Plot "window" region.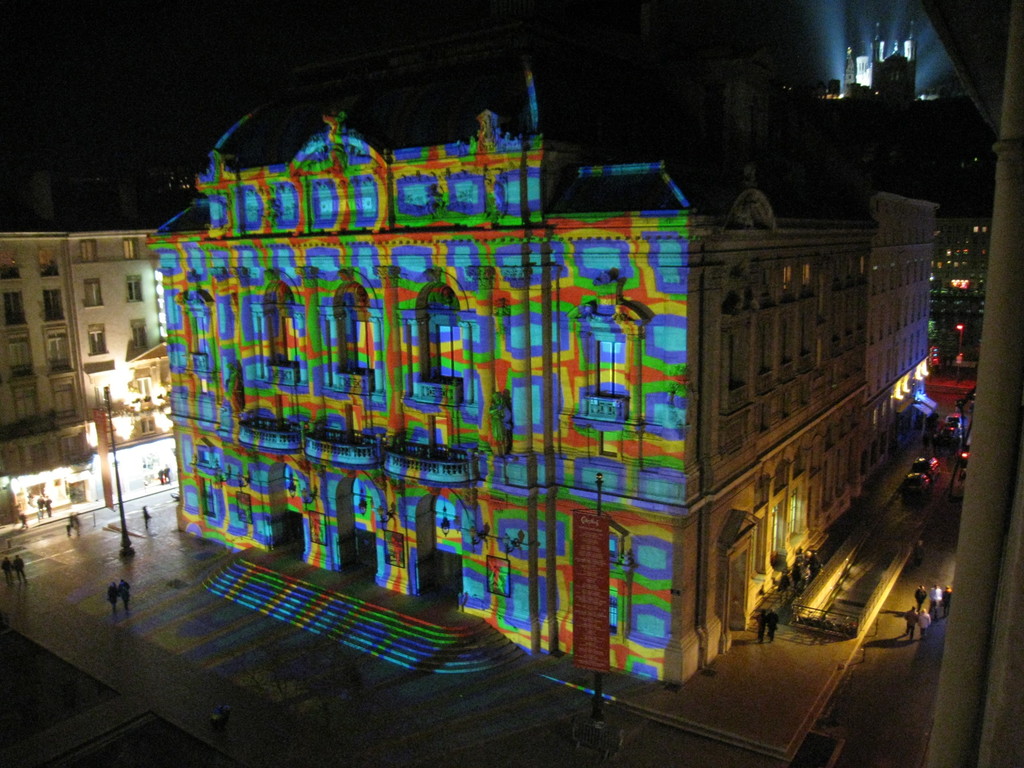
Plotted at (x1=751, y1=514, x2=767, y2=584).
